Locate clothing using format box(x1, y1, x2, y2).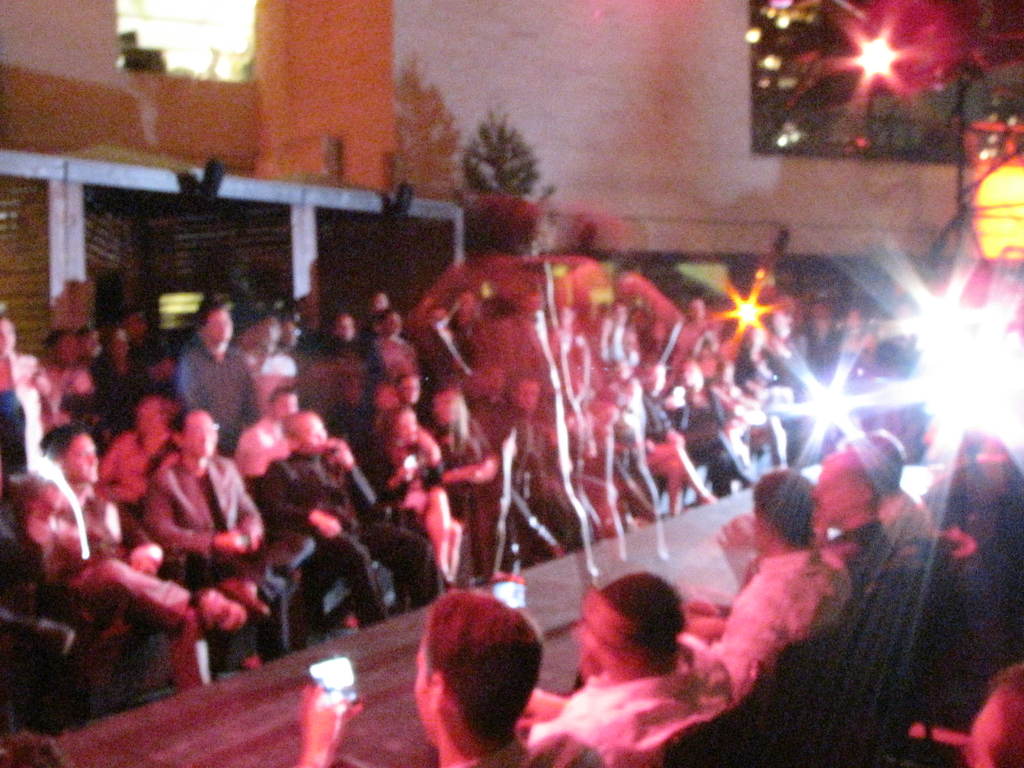
box(156, 445, 314, 669).
